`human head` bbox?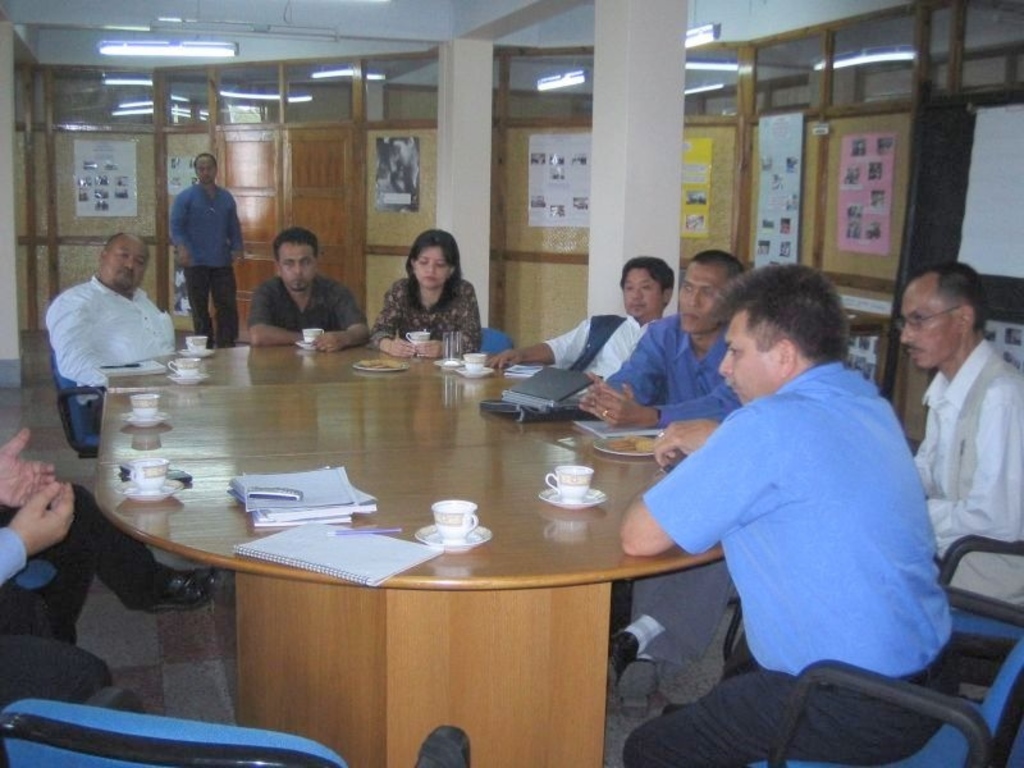
rect(369, 136, 396, 184)
